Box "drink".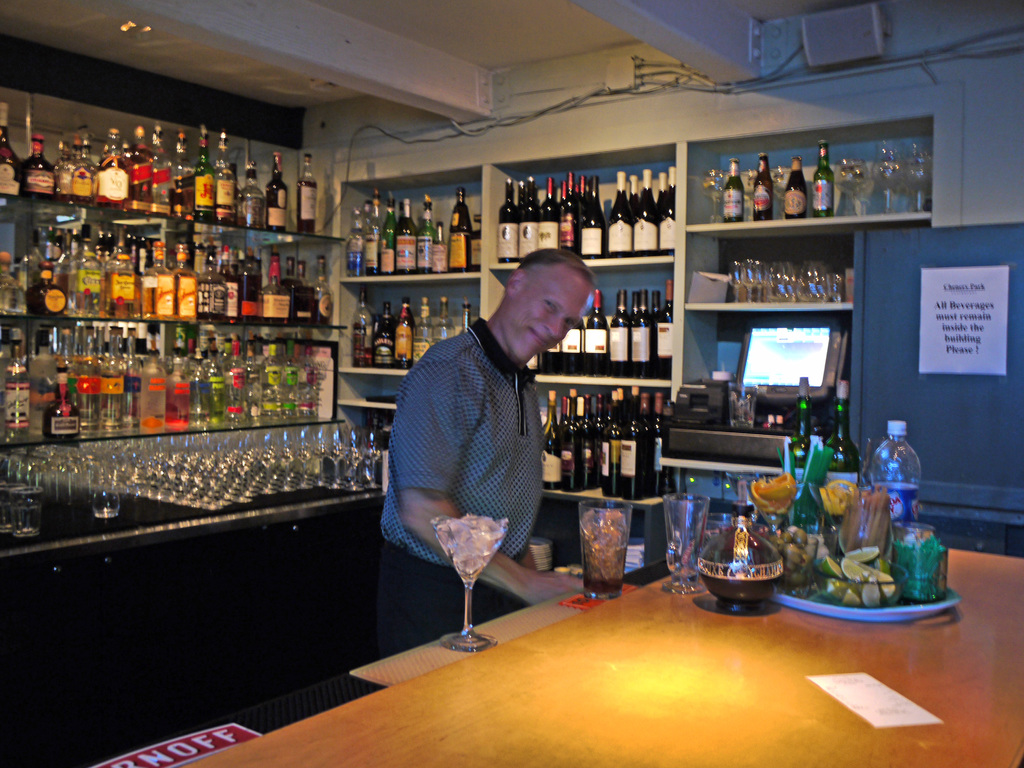
{"left": 447, "top": 185, "right": 468, "bottom": 273}.
